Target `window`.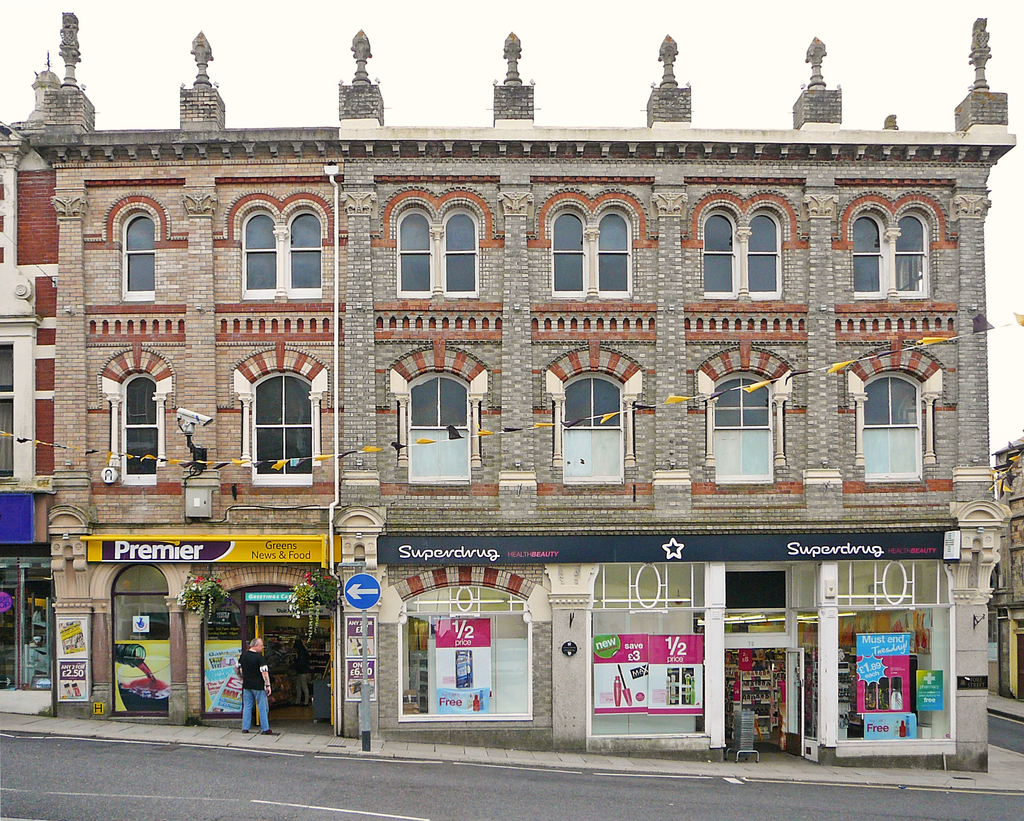
Target region: box=[125, 211, 151, 293].
